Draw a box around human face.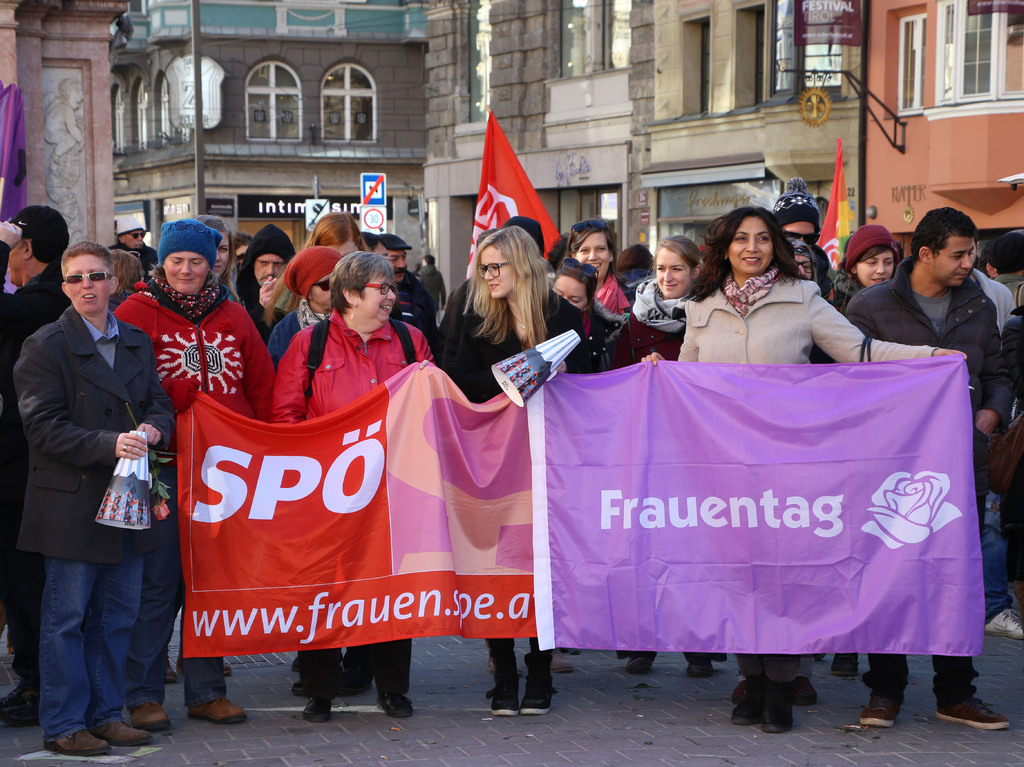
857:248:895:285.
